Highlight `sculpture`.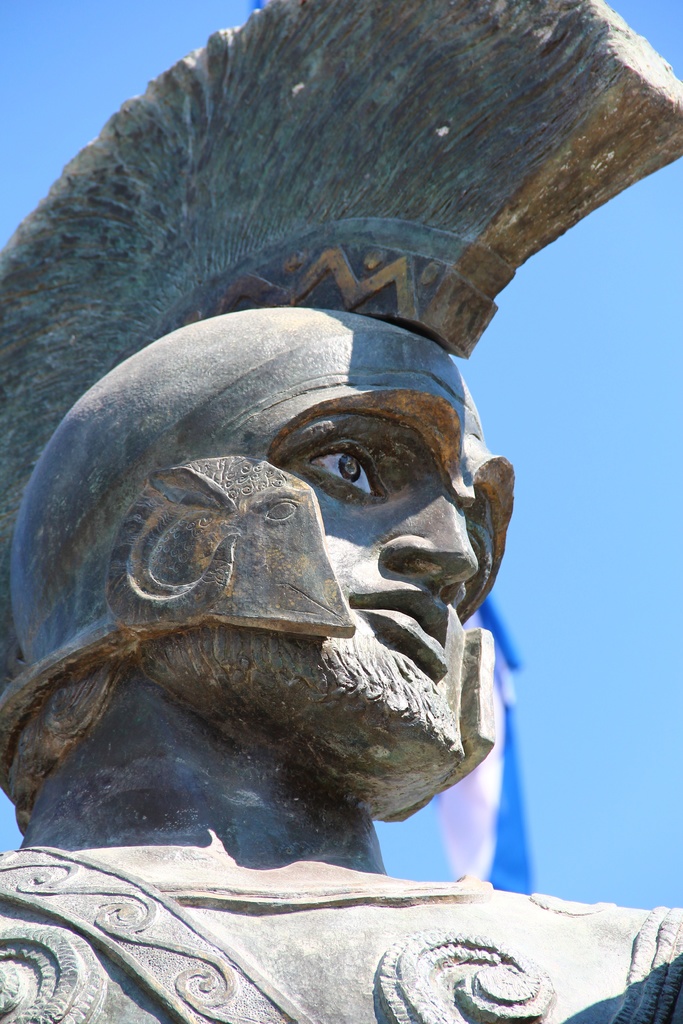
Highlighted region: x1=0, y1=0, x2=682, y2=1023.
